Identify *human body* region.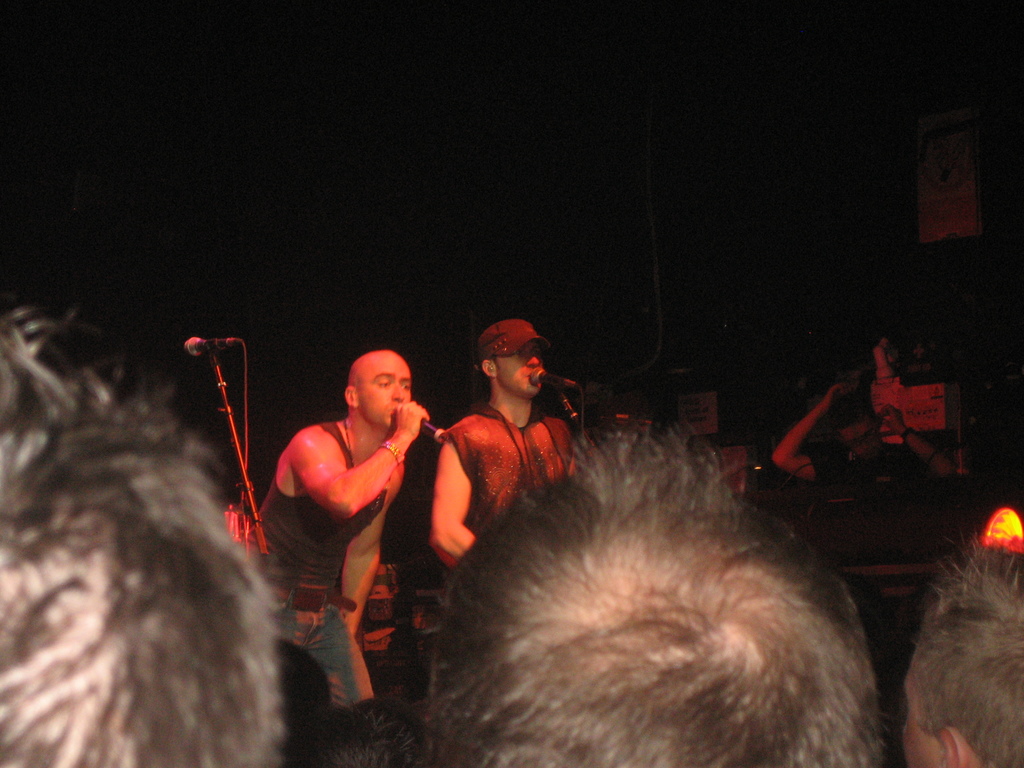
Region: rect(424, 413, 884, 767).
